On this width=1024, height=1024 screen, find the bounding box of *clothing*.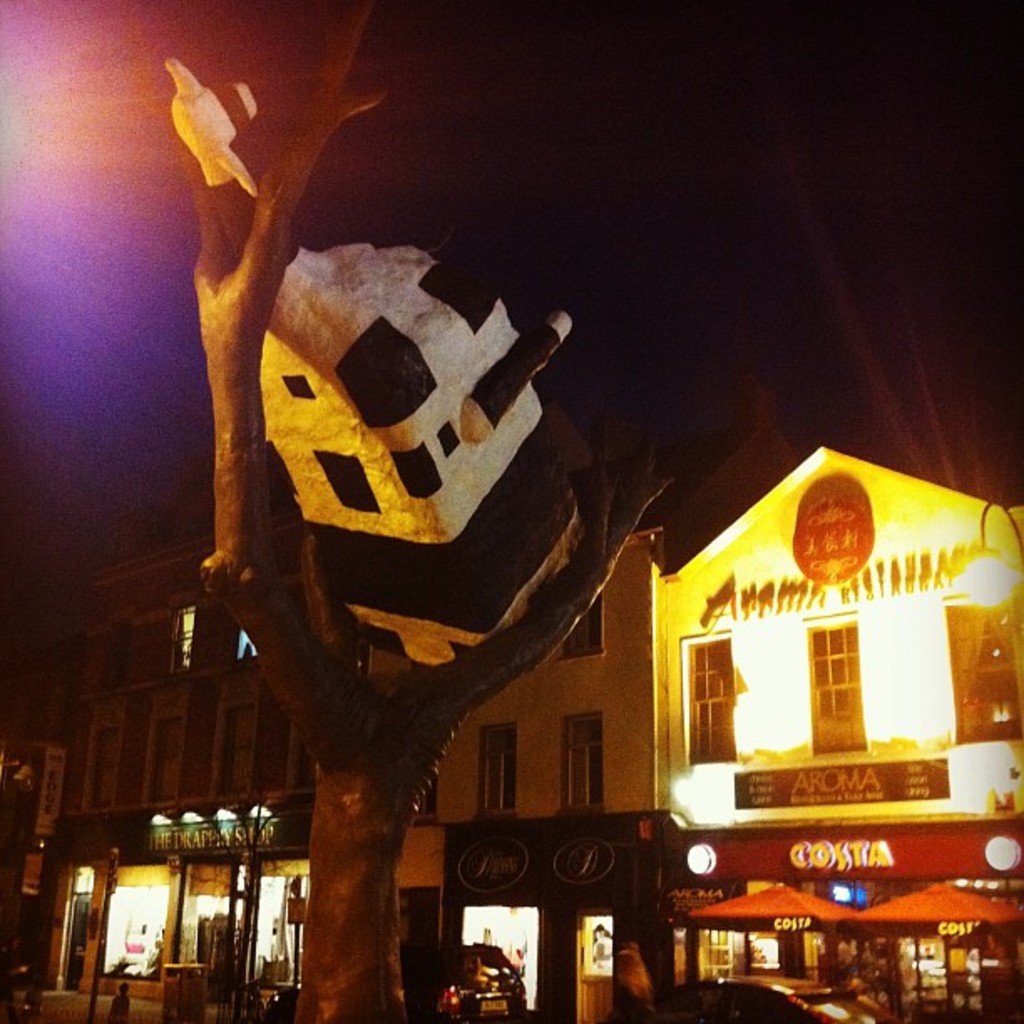
Bounding box: x1=105, y1=994, x2=127, y2=1022.
